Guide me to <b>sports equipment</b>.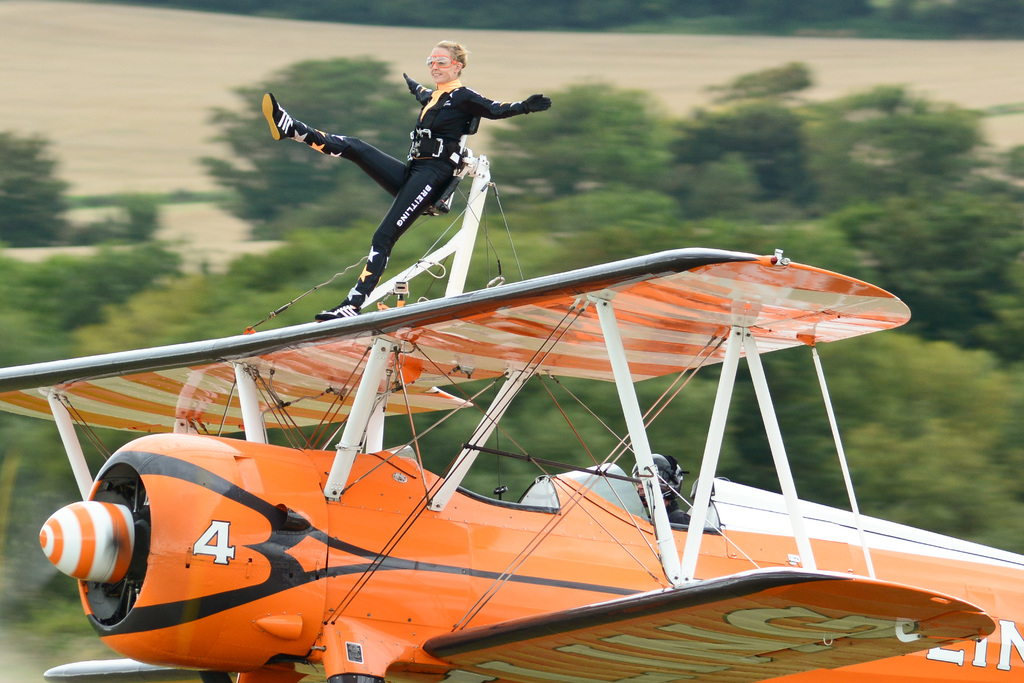
Guidance: x1=424, y1=53, x2=461, y2=69.
